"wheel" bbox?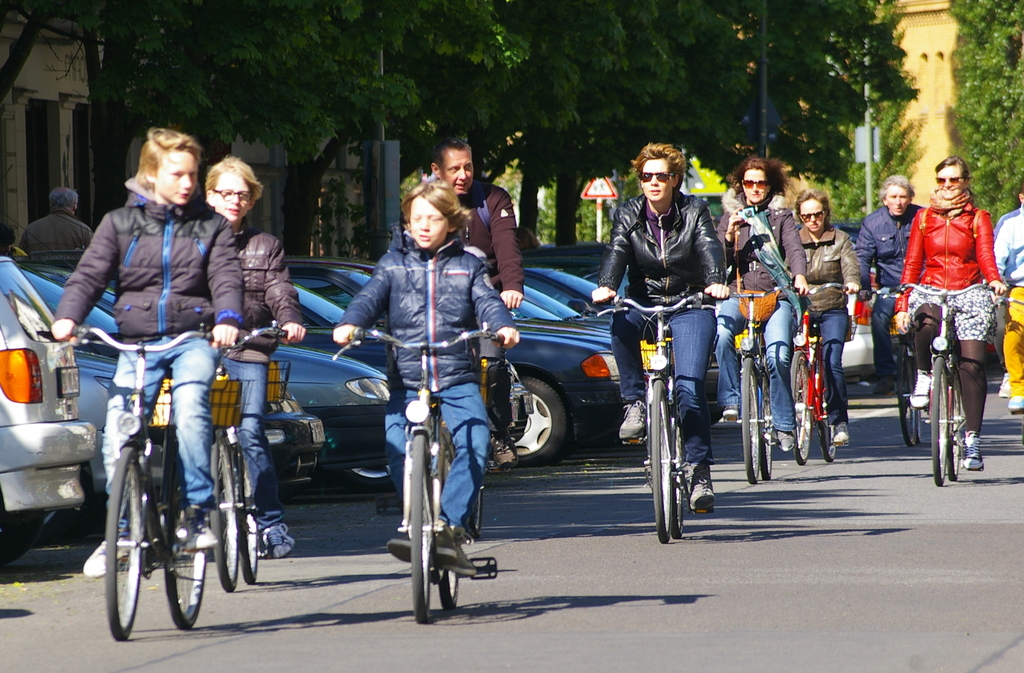
detection(928, 359, 952, 486)
